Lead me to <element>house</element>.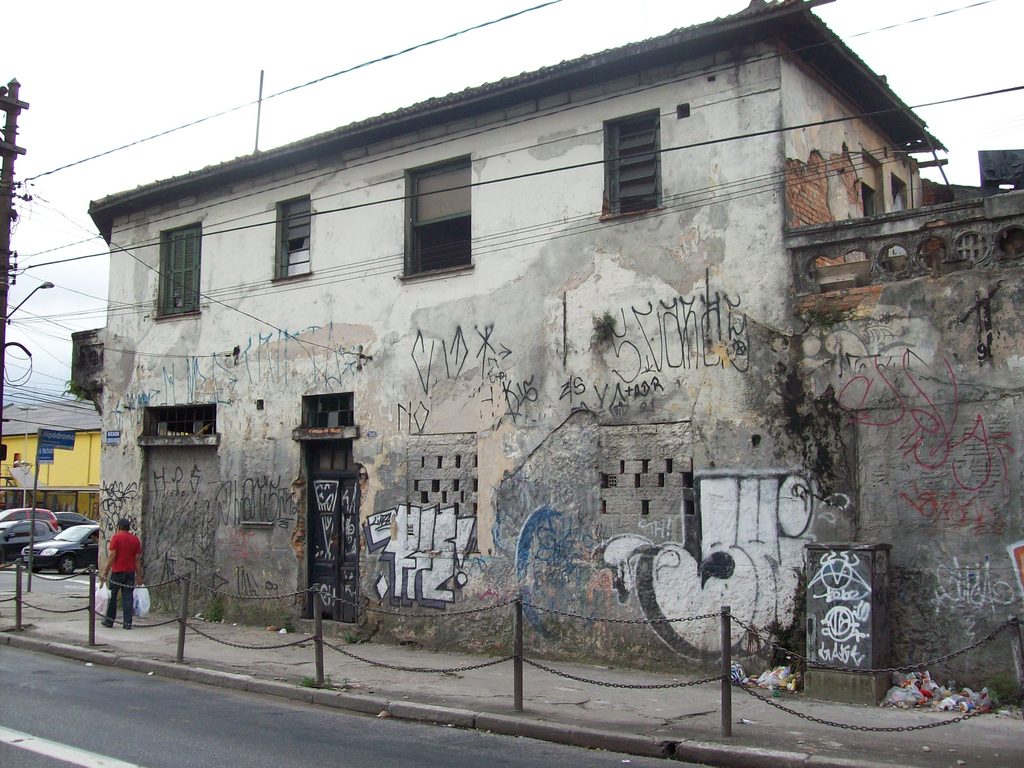
Lead to <box>0,397,104,518</box>.
